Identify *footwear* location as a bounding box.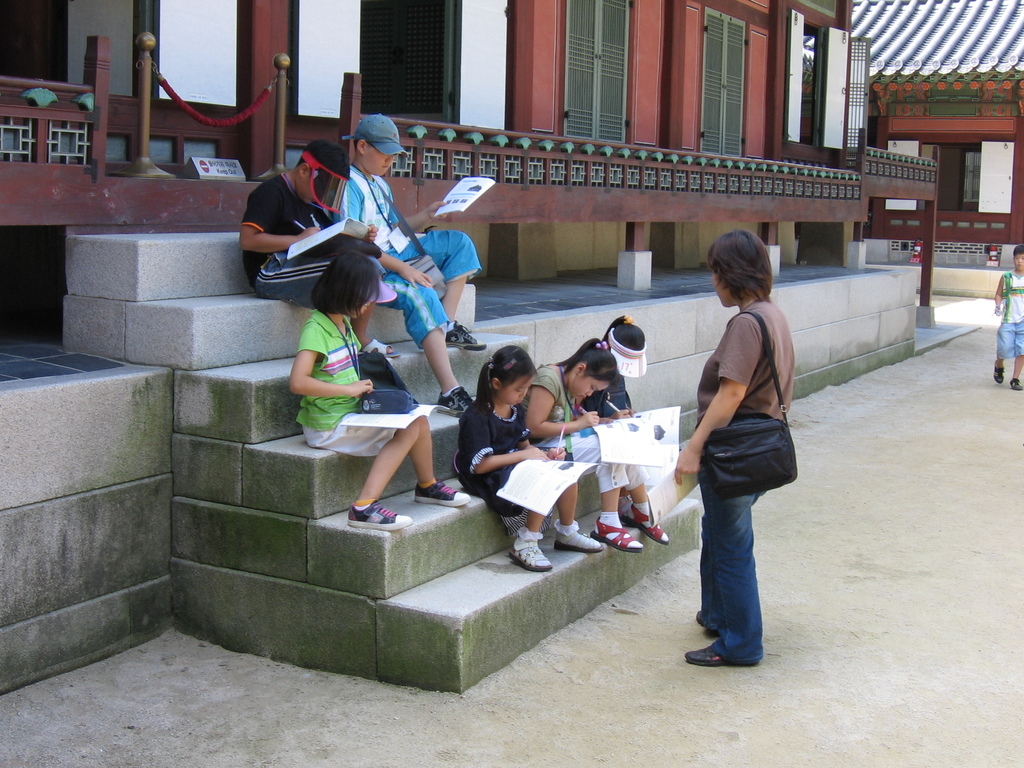
[left=595, top=521, right=640, bottom=553].
